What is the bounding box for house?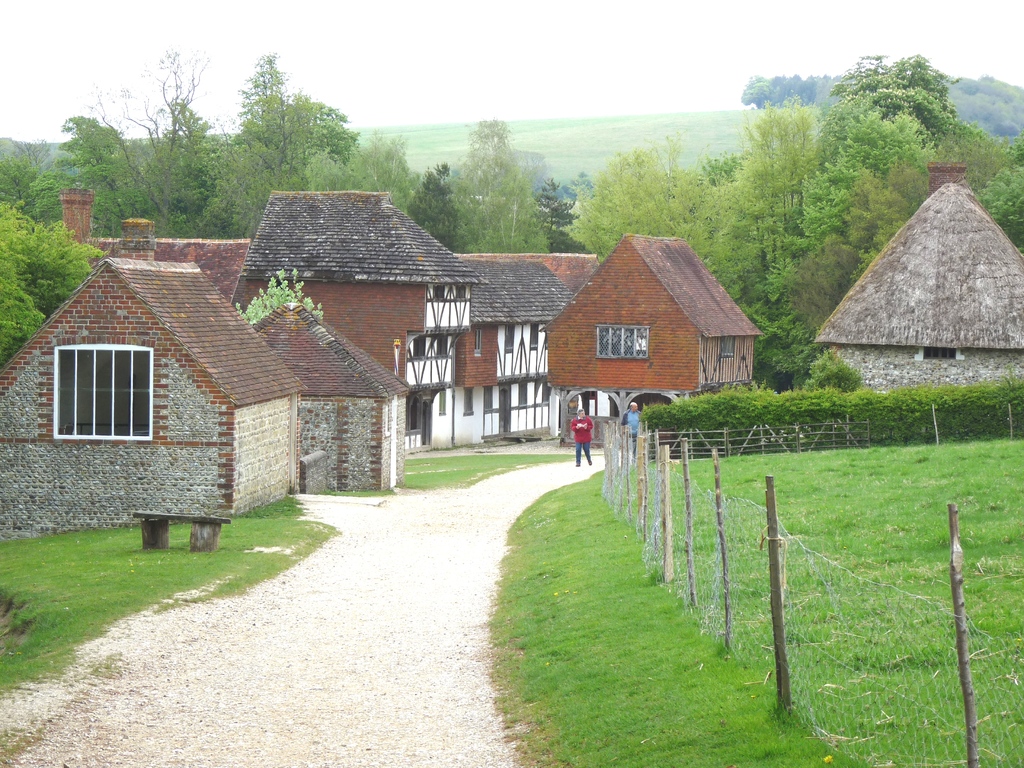
209, 189, 582, 442.
